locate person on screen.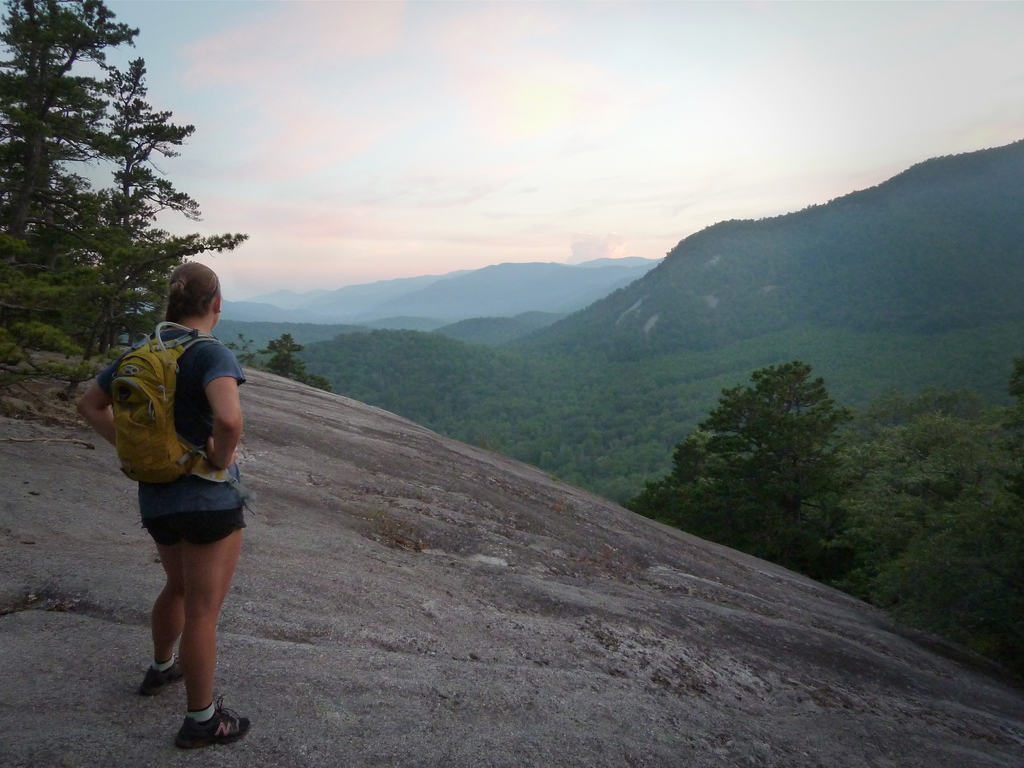
On screen at box(68, 259, 258, 748).
